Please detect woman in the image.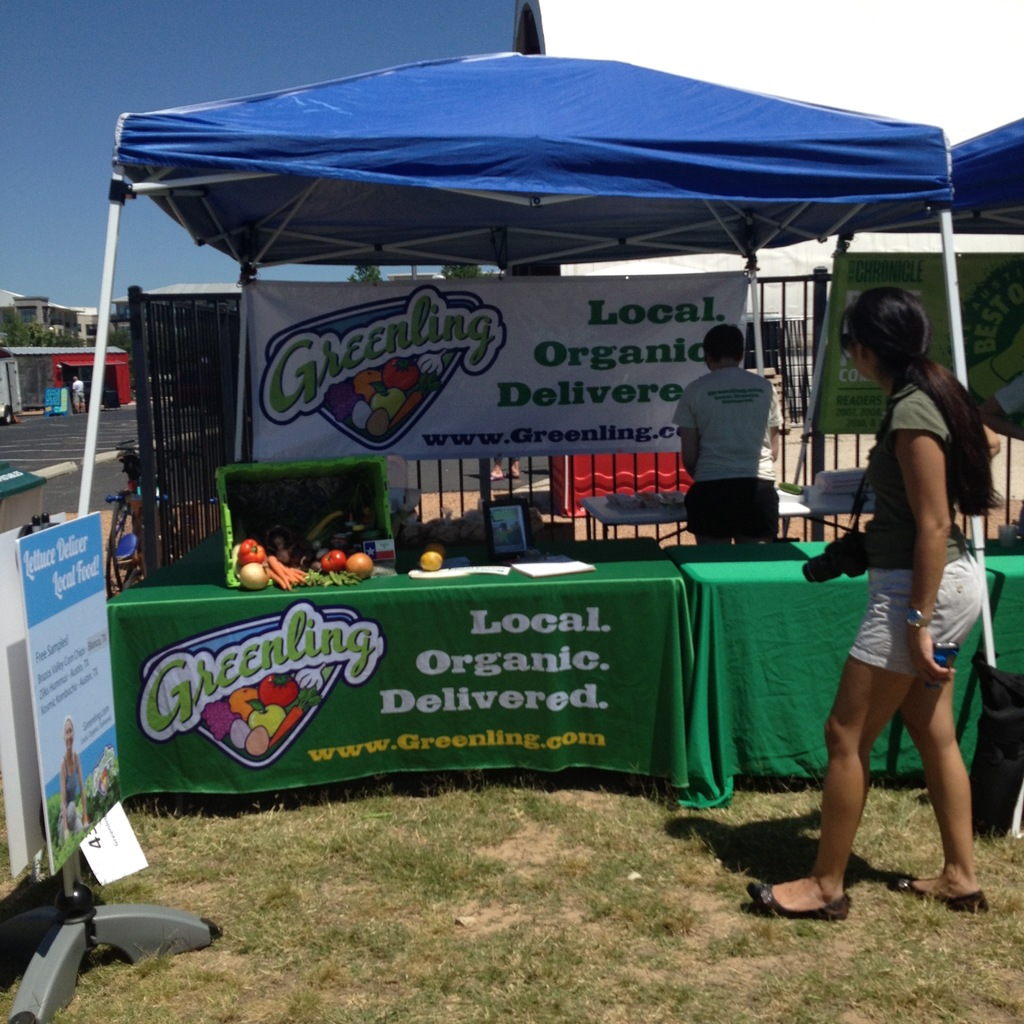
(left=800, top=248, right=1000, bottom=924).
